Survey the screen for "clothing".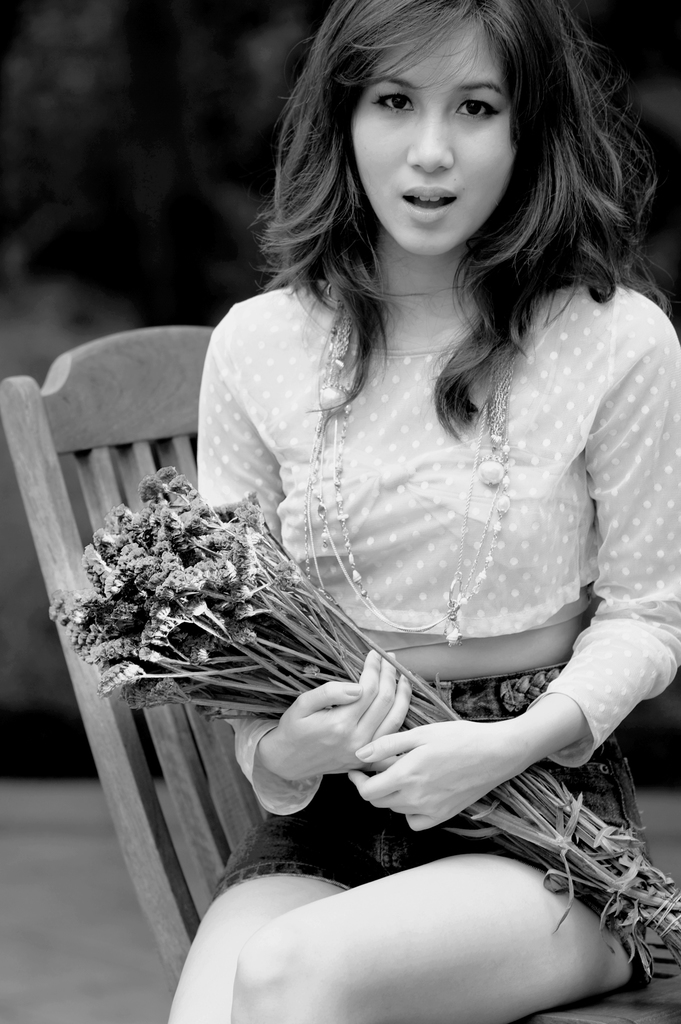
Survey found: 185/295/680/975.
